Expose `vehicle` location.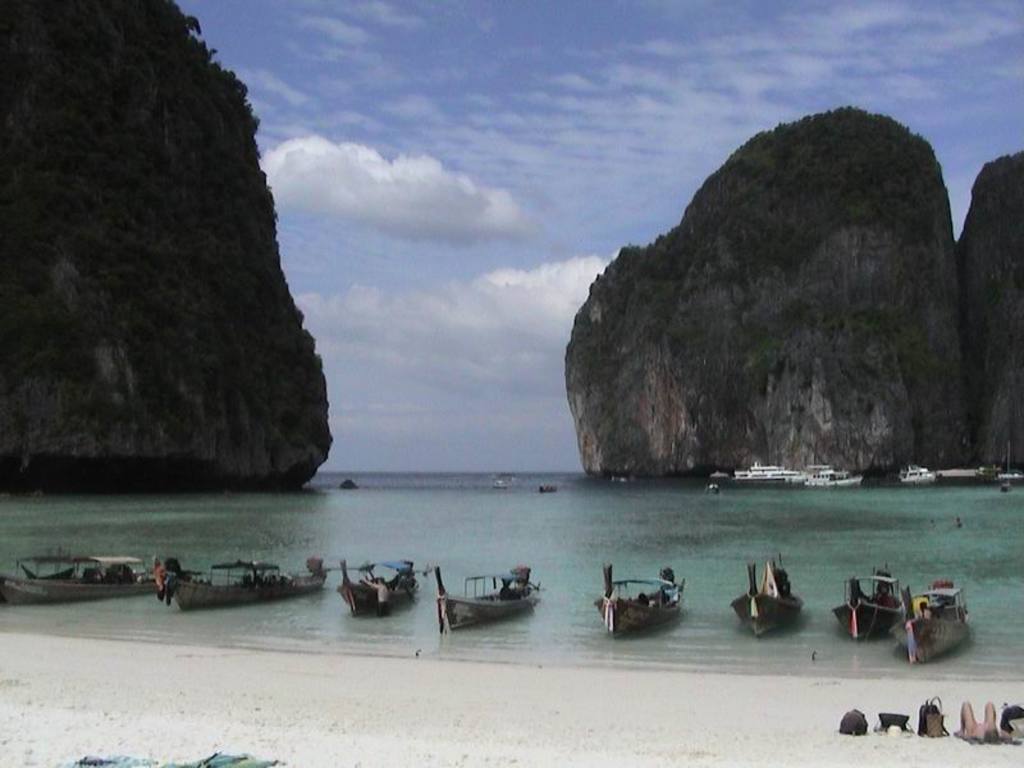
Exposed at x1=724 y1=552 x2=804 y2=637.
